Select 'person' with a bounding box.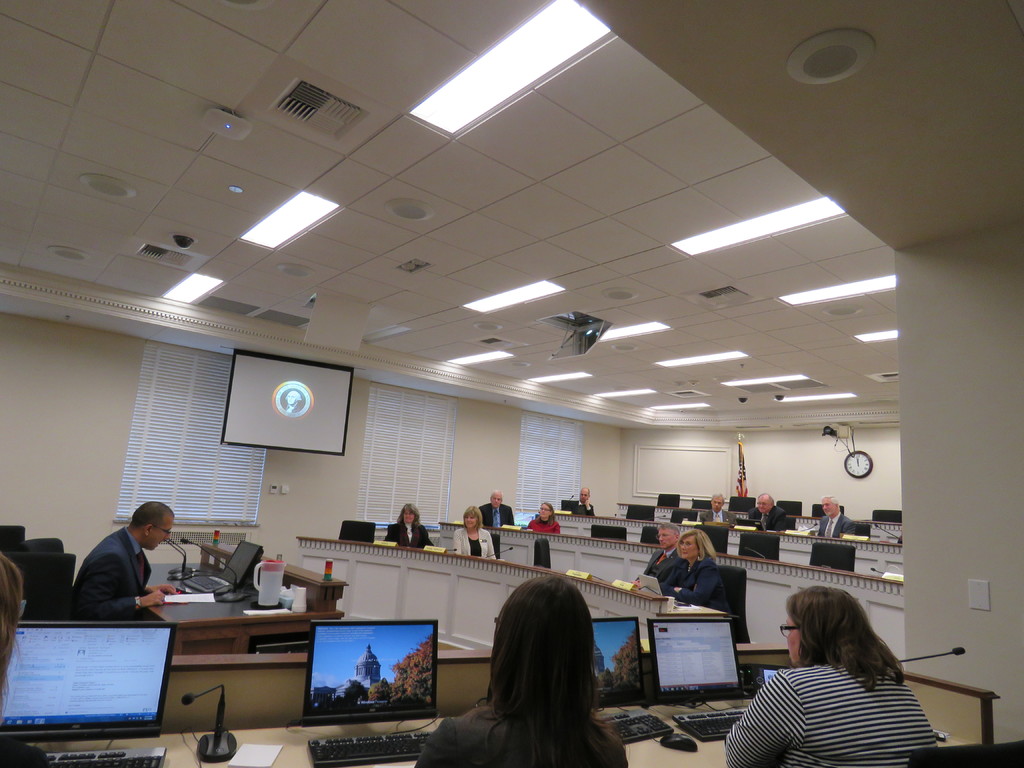
bbox=[417, 572, 630, 767].
